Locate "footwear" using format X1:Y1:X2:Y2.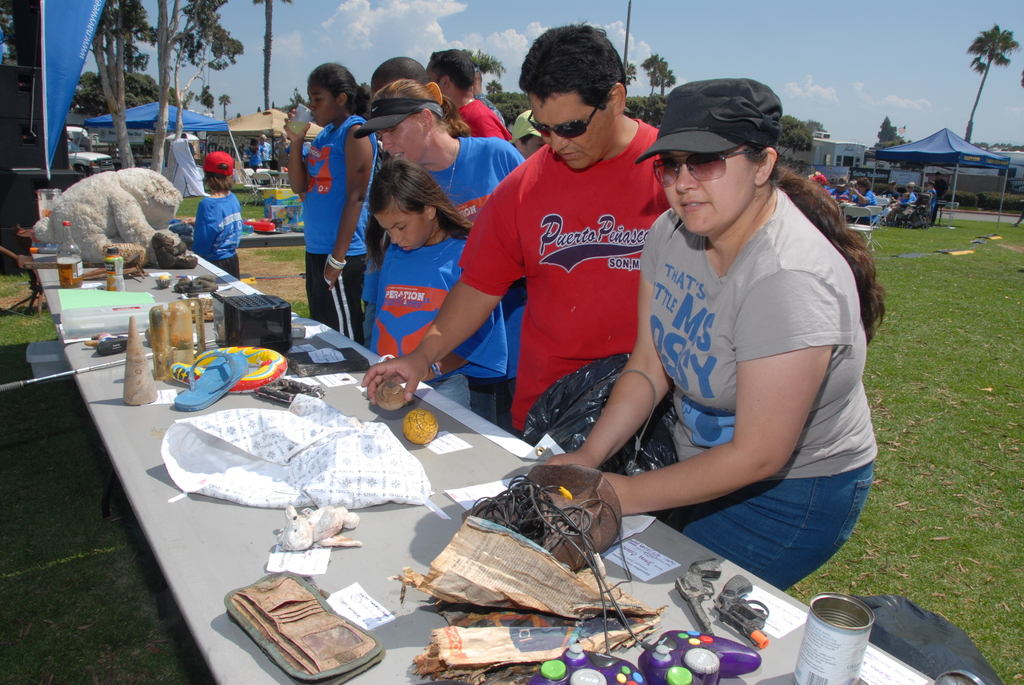
169:344:253:419.
